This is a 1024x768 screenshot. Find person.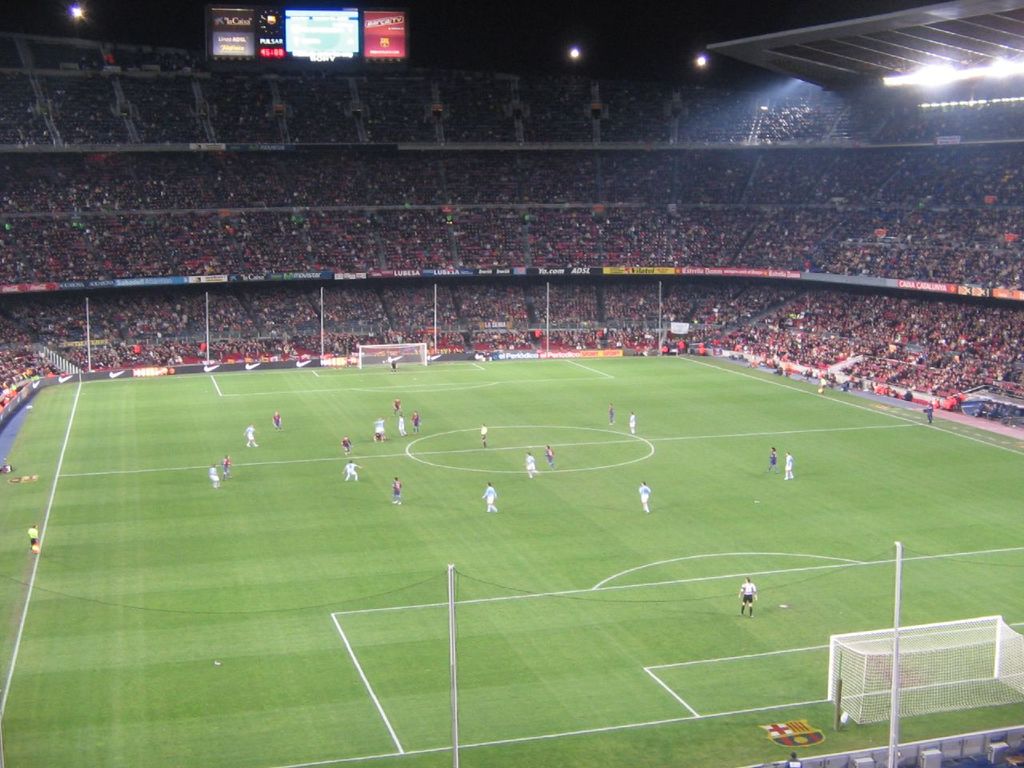
Bounding box: left=820, top=373, right=830, bottom=395.
